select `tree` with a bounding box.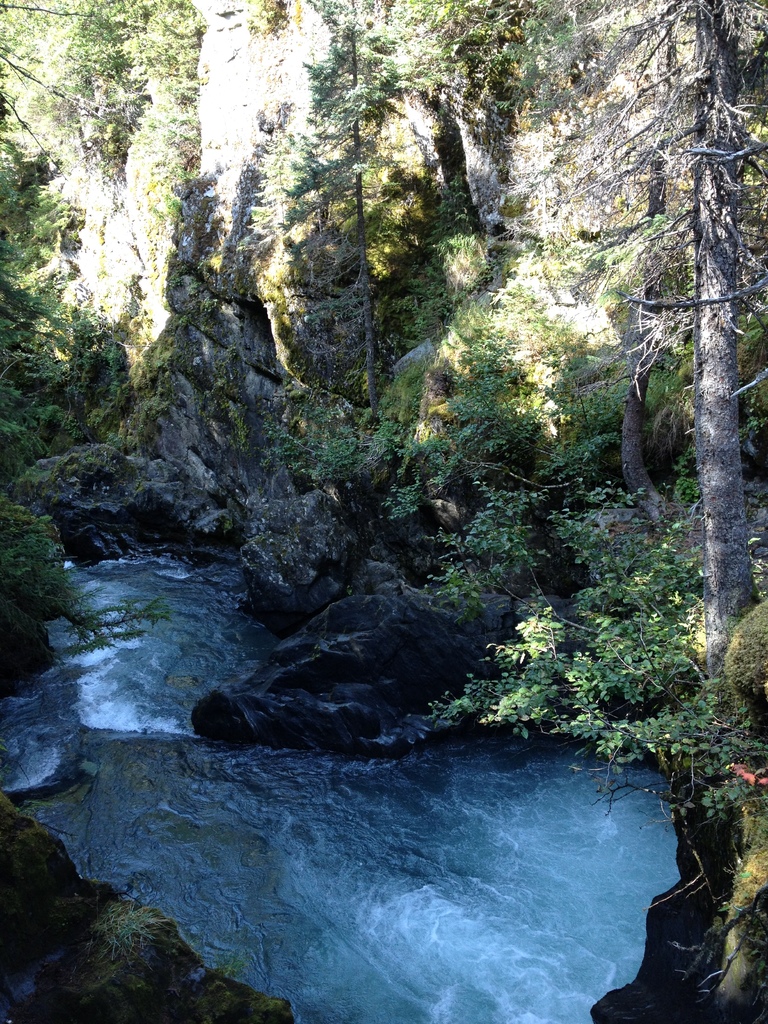
bbox(370, 0, 580, 241).
